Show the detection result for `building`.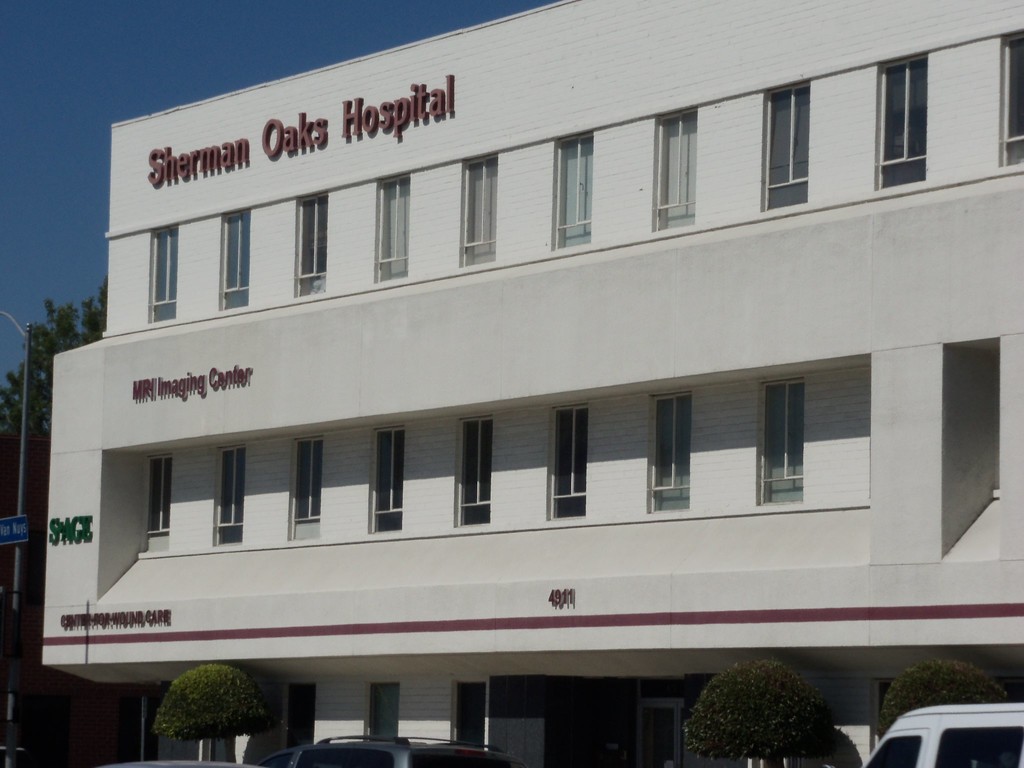
43:0:1023:767.
